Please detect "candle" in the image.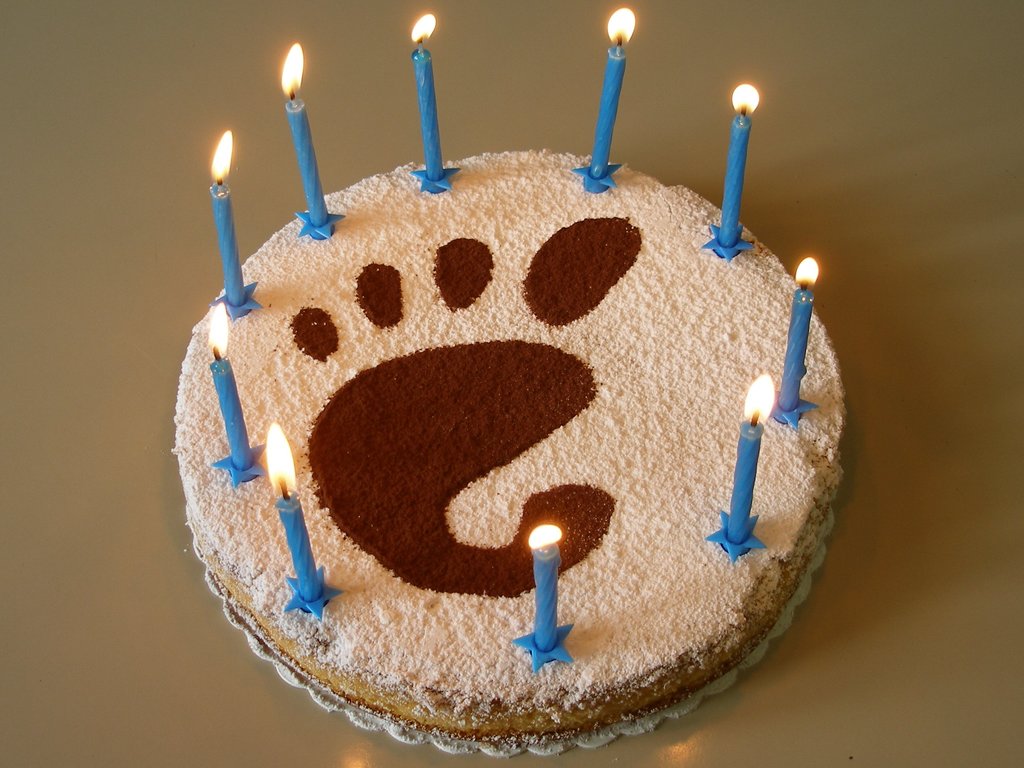
[x1=280, y1=45, x2=328, y2=227].
